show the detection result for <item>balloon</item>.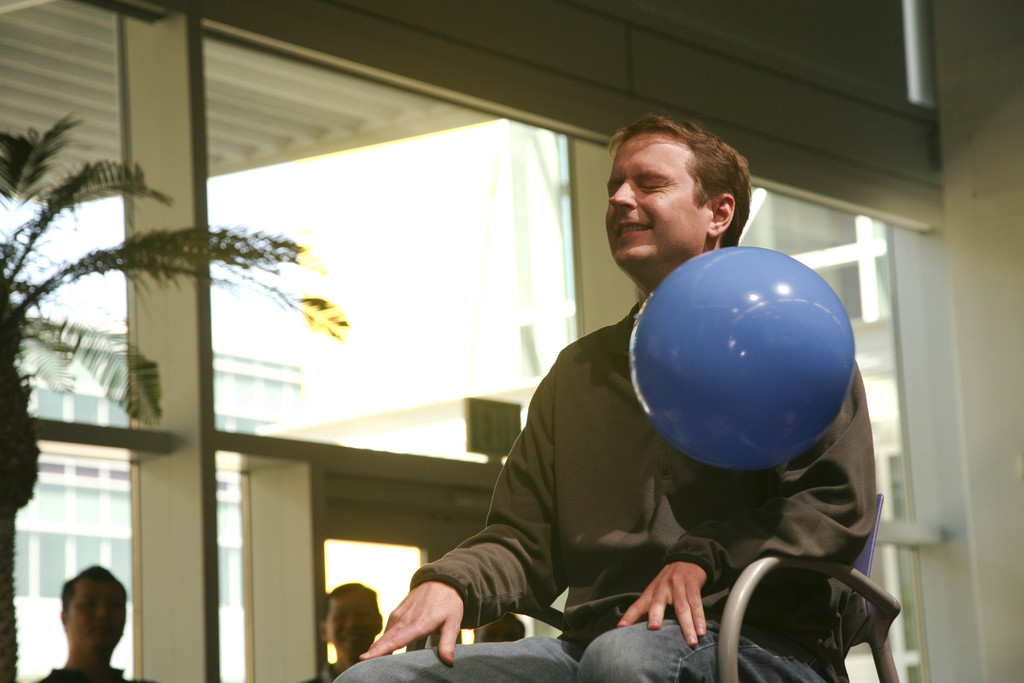
630:248:855:472.
